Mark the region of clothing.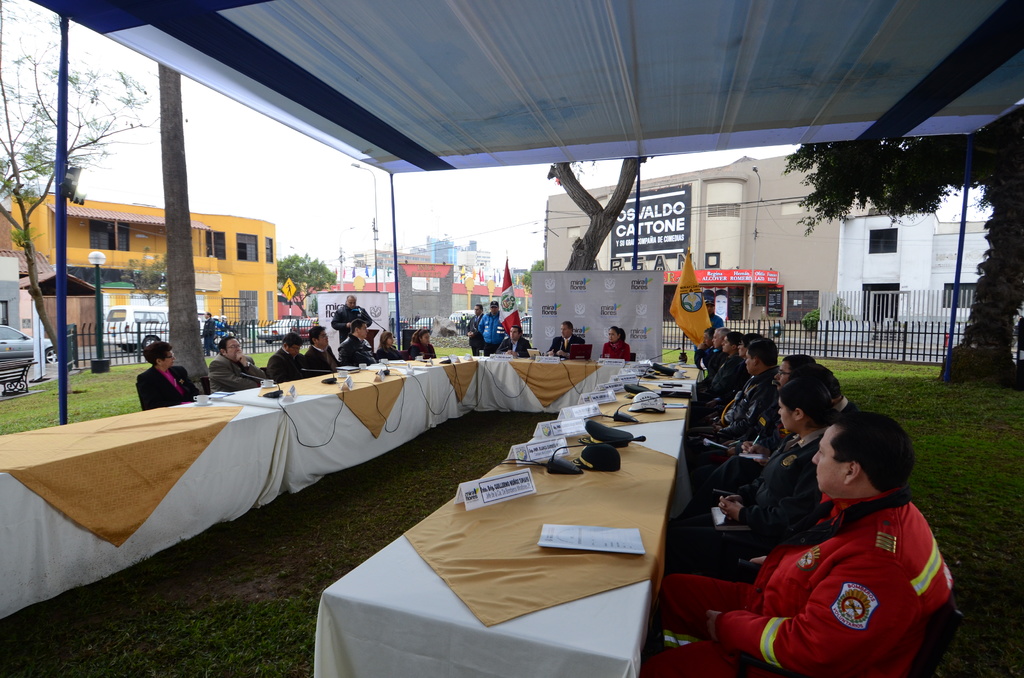
Region: box=[307, 343, 340, 378].
